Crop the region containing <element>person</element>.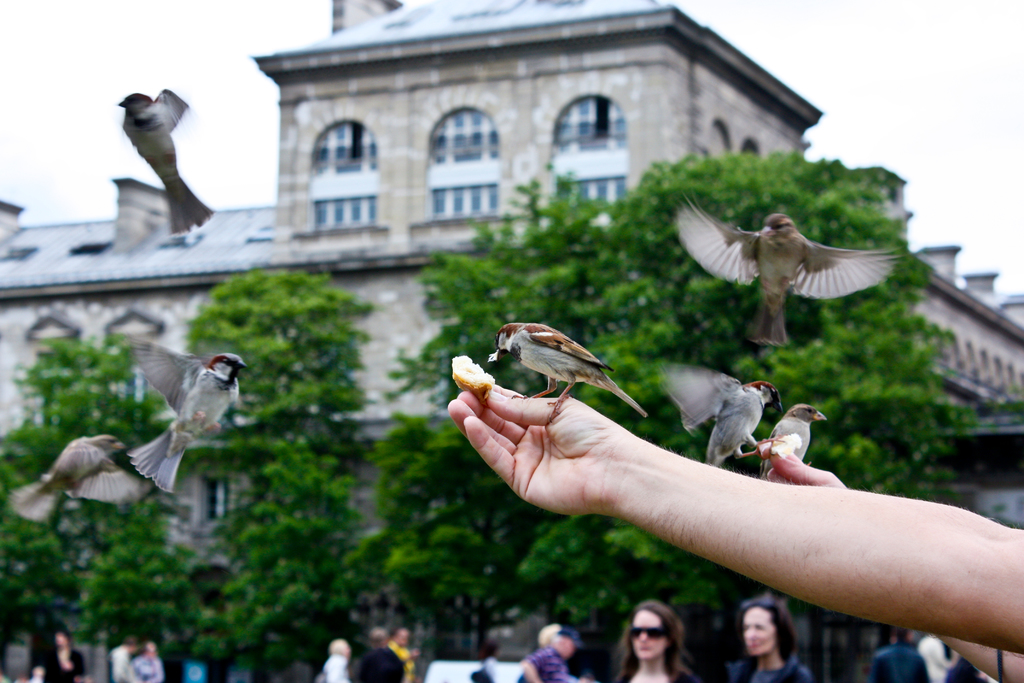
Crop region: pyautogui.locateOnScreen(131, 629, 168, 682).
